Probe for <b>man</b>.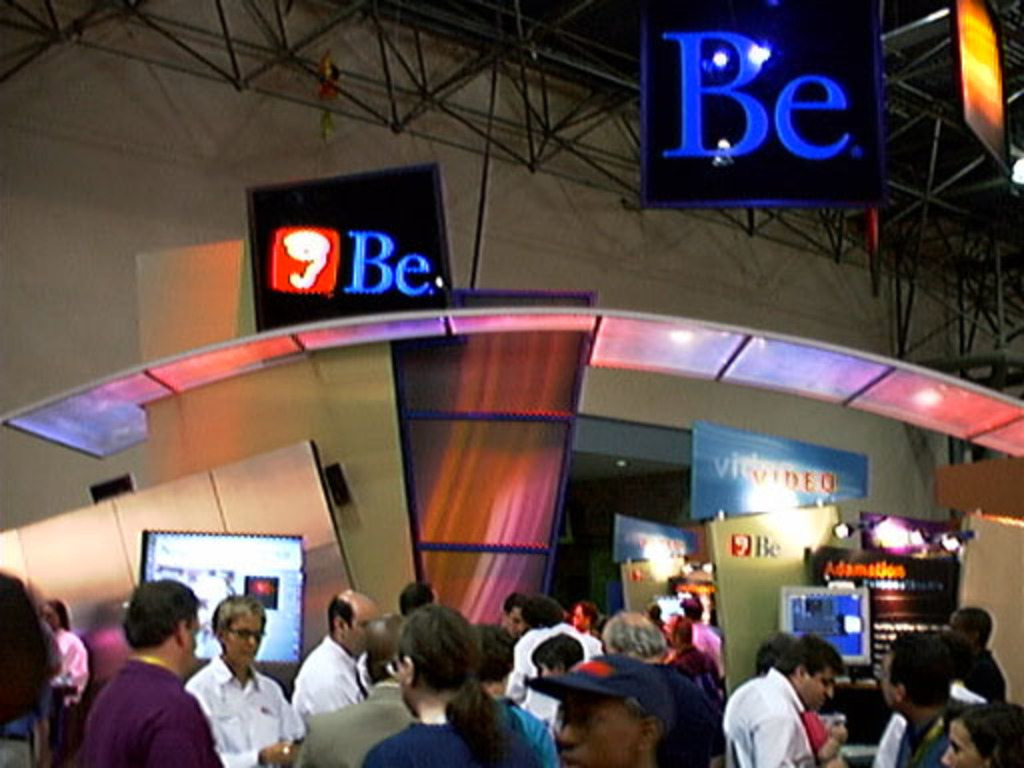
Probe result: pyautogui.locateOnScreen(870, 626, 966, 766).
